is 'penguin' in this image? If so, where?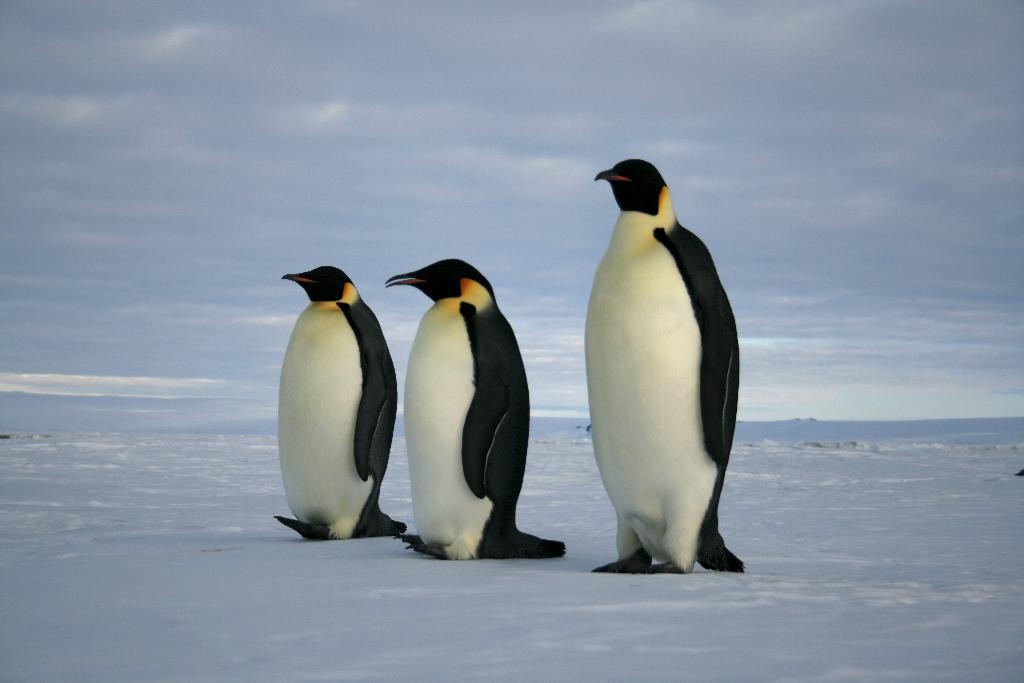
Yes, at x1=280 y1=267 x2=407 y2=539.
